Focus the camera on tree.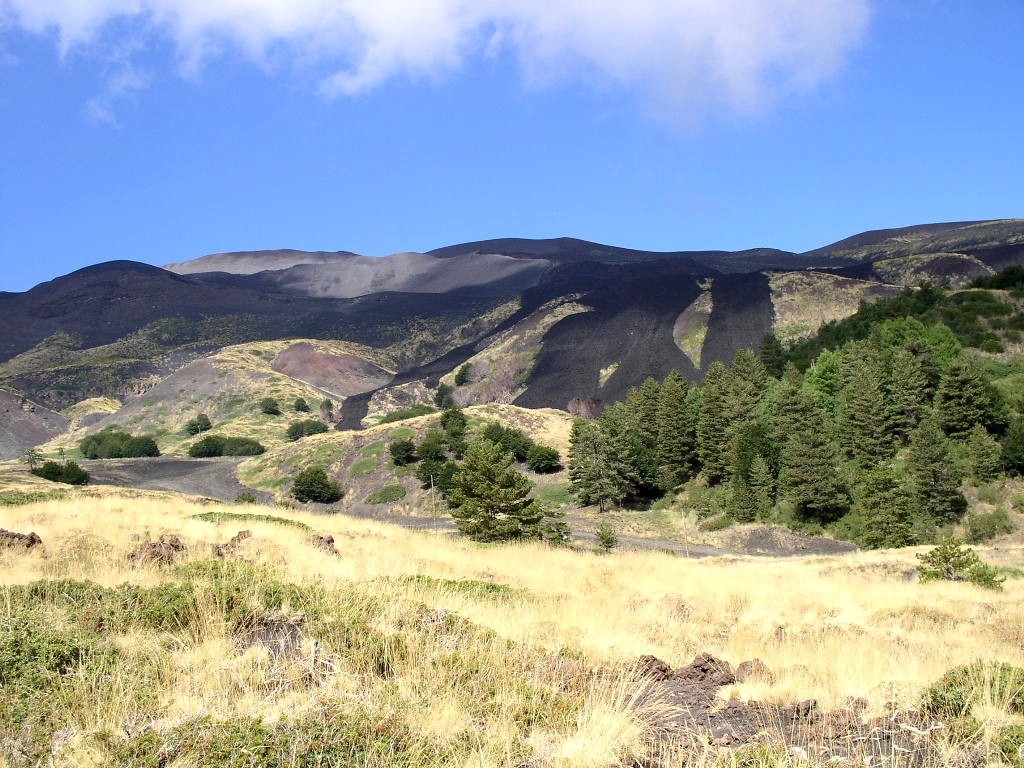
Focus region: [430, 435, 551, 551].
